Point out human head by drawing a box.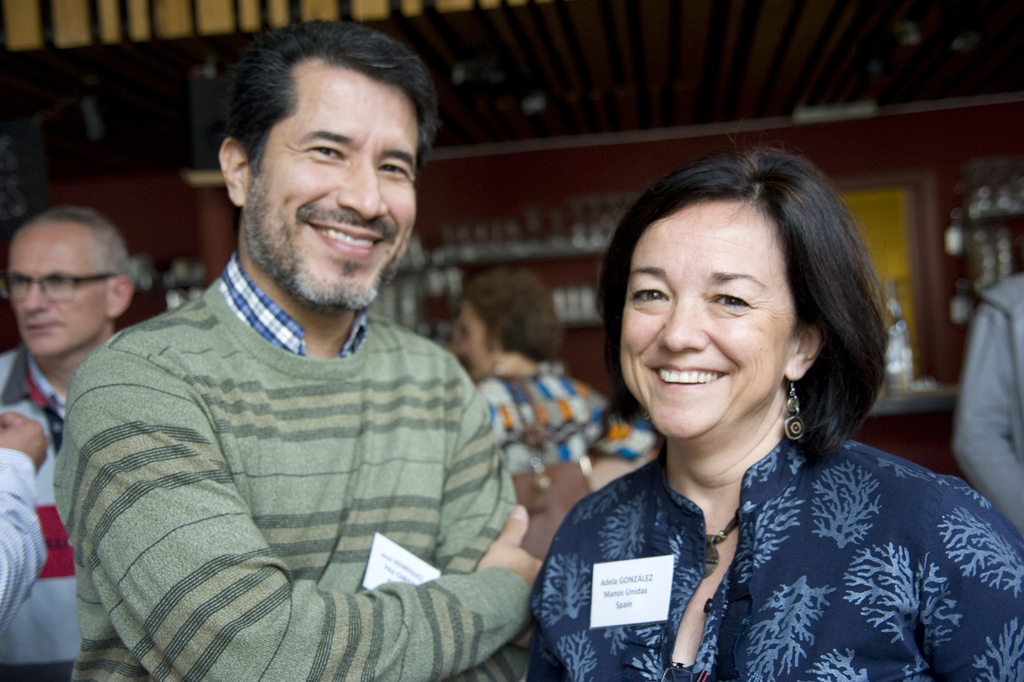
BBox(606, 151, 869, 433).
